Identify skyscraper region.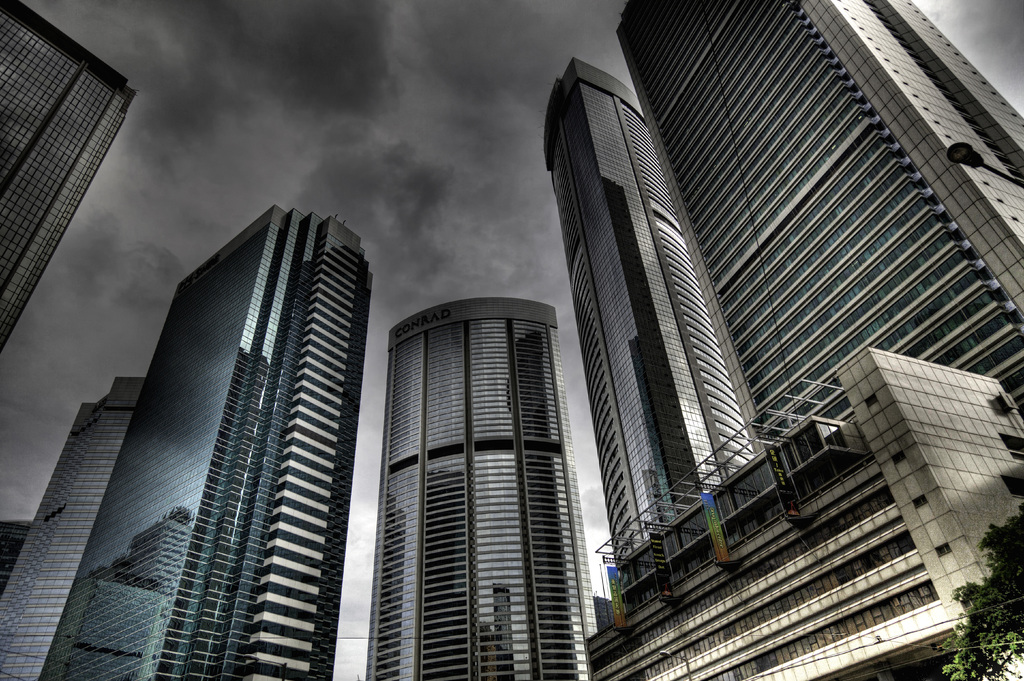
Region: [left=32, top=203, right=384, bottom=680].
